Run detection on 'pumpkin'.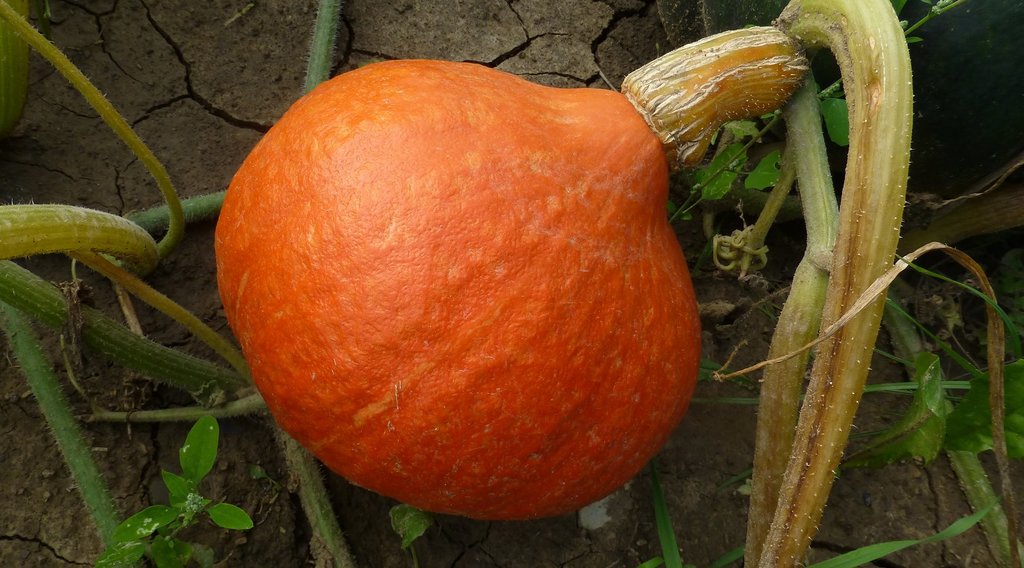
Result: {"left": 213, "top": 17, "right": 805, "bottom": 524}.
